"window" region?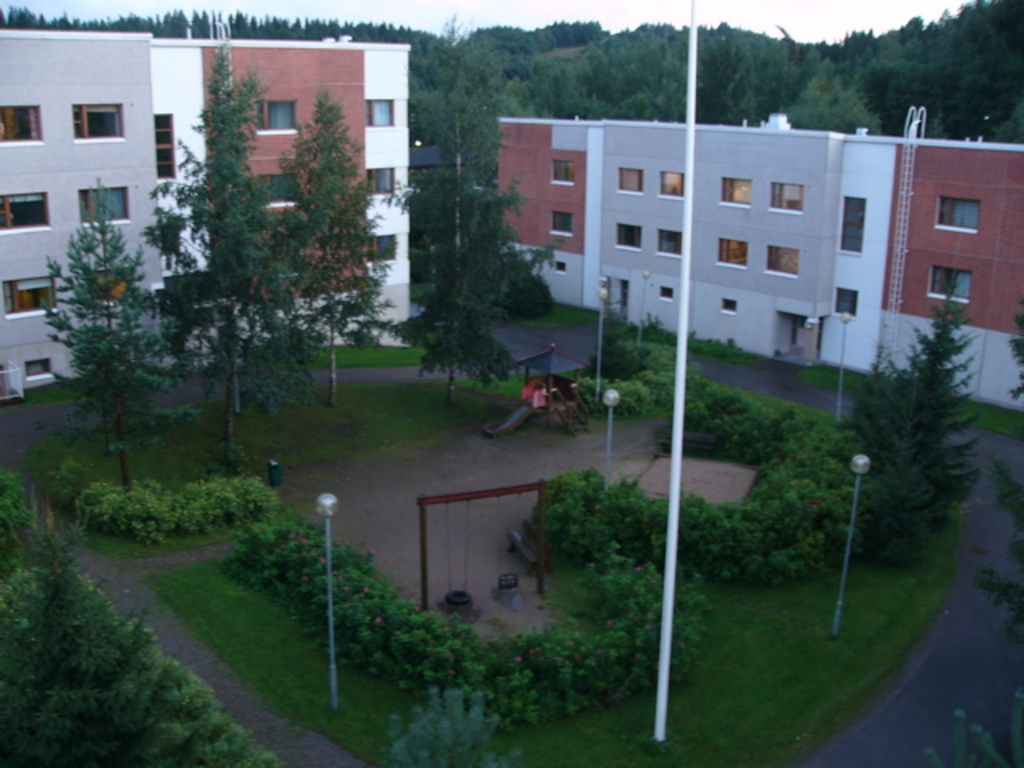
<region>22, 354, 54, 376</region>
